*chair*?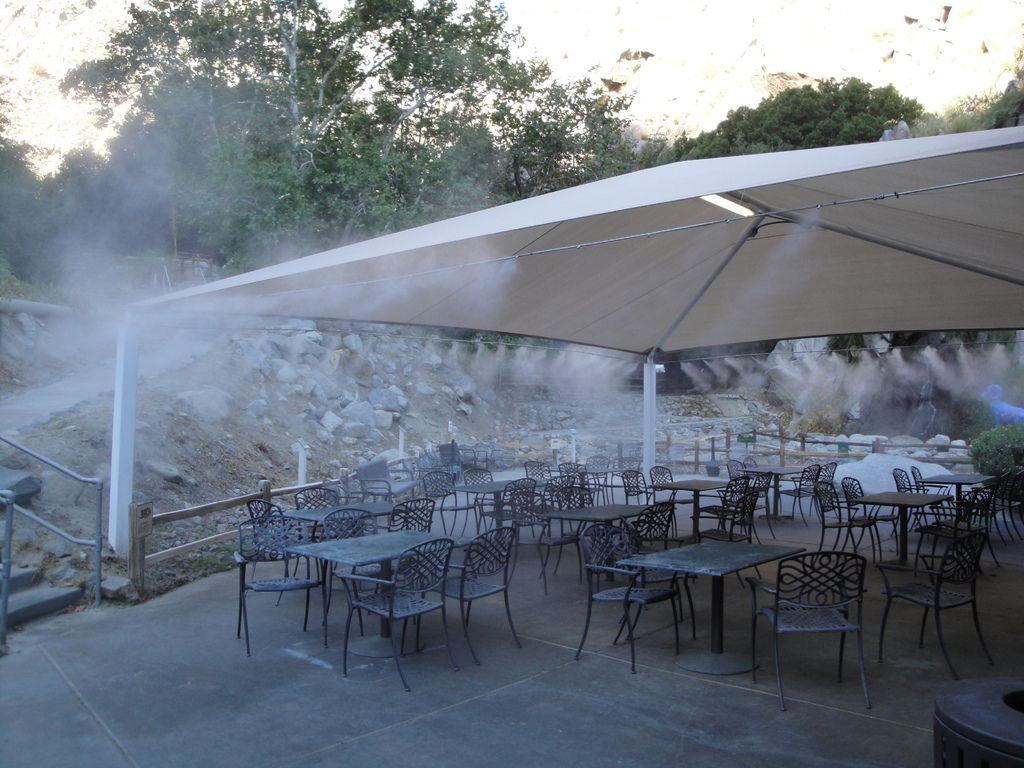
(524,460,548,476)
